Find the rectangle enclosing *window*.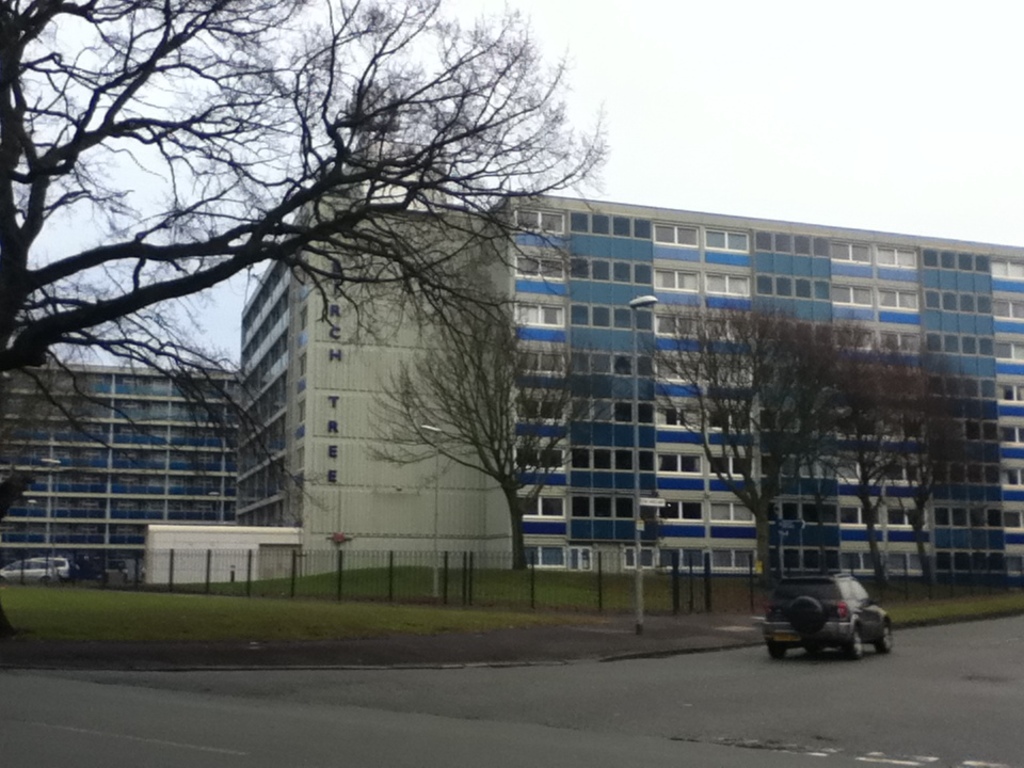
{"left": 508, "top": 355, "right": 572, "bottom": 378}.
